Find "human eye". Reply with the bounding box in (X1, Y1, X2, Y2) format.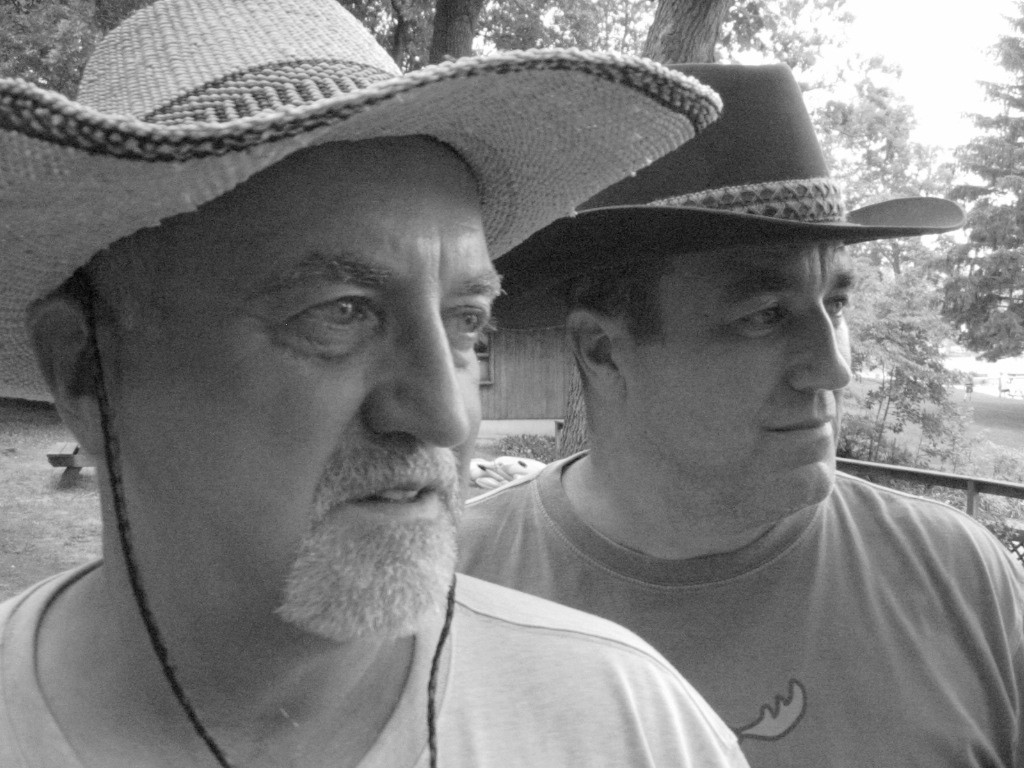
(716, 299, 794, 342).
